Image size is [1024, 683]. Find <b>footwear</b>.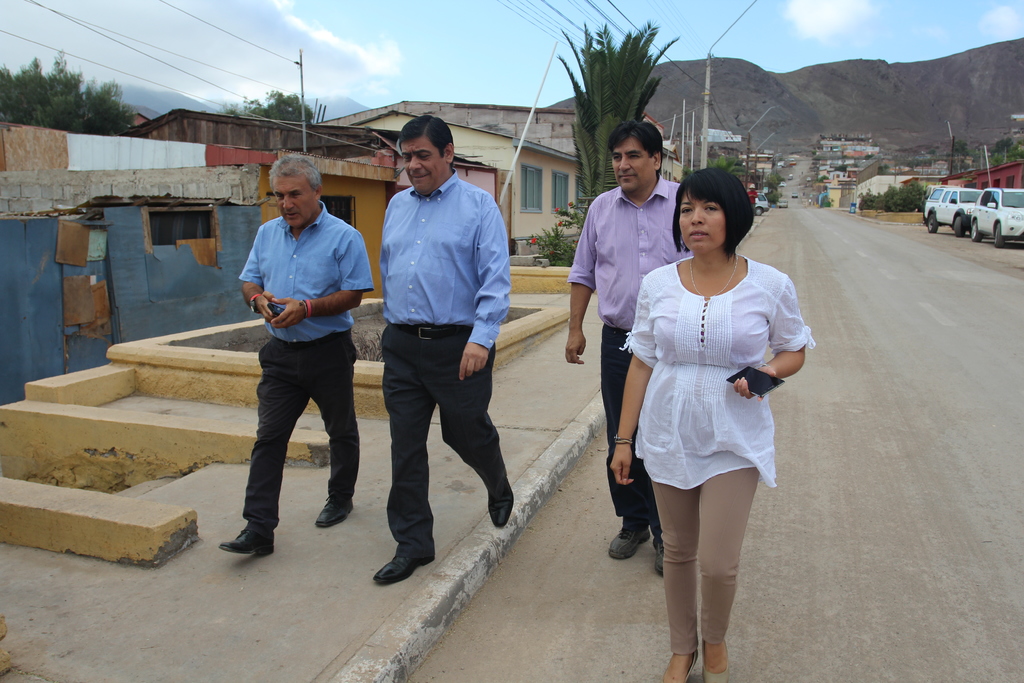
373, 541, 444, 588.
